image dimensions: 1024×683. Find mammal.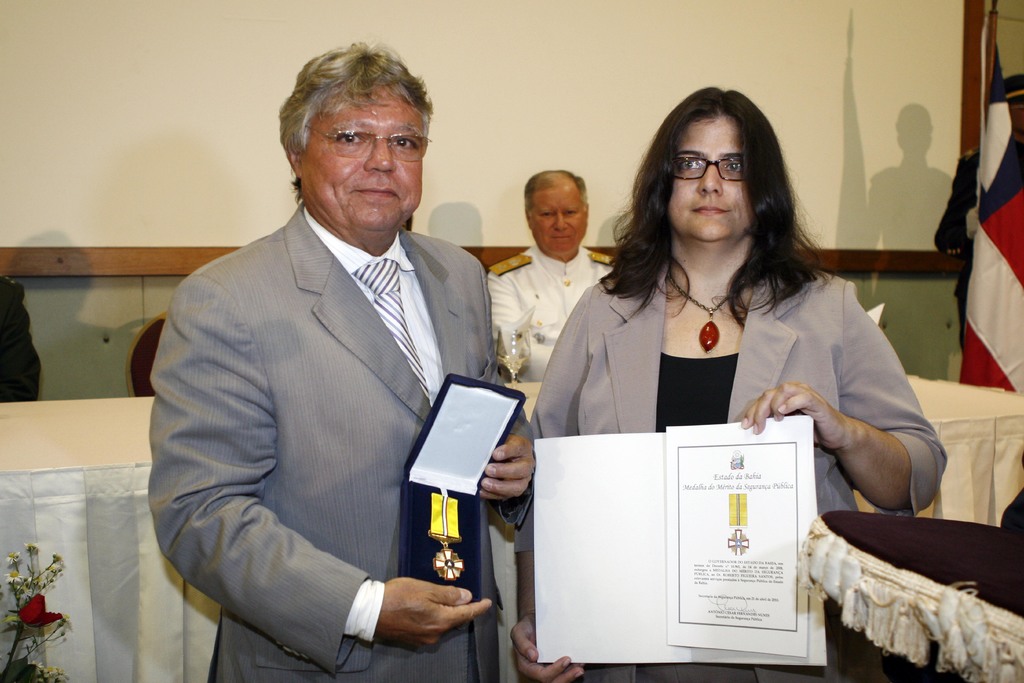
bbox=[141, 42, 537, 682].
